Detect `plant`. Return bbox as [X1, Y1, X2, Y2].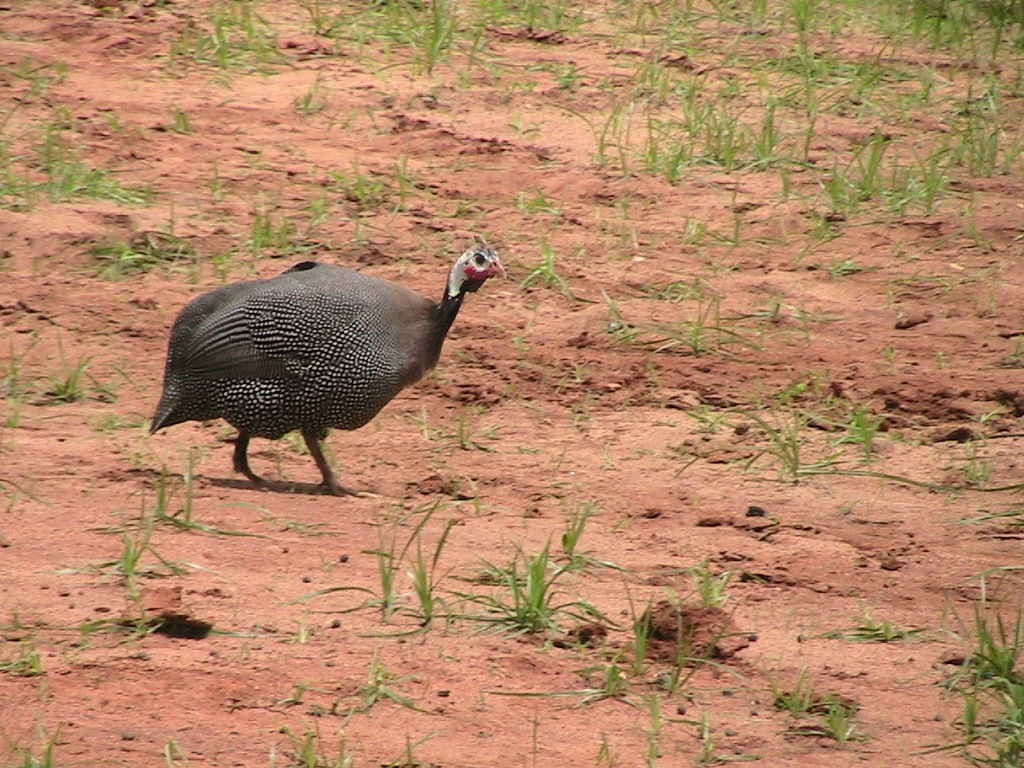
[87, 452, 258, 601].
